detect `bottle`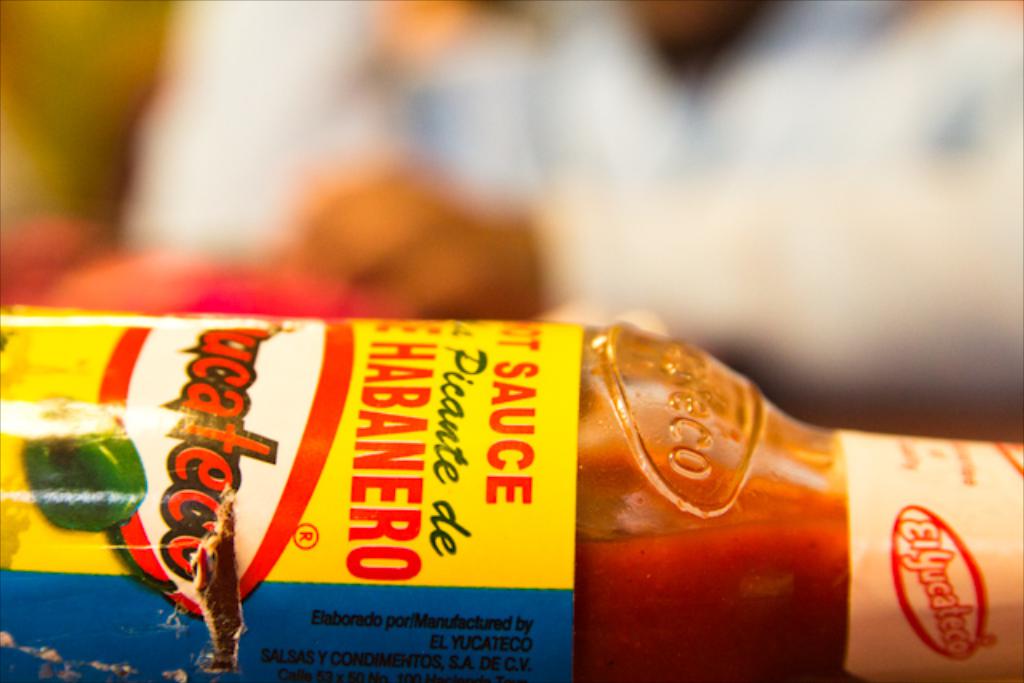
select_region(8, 296, 906, 643)
